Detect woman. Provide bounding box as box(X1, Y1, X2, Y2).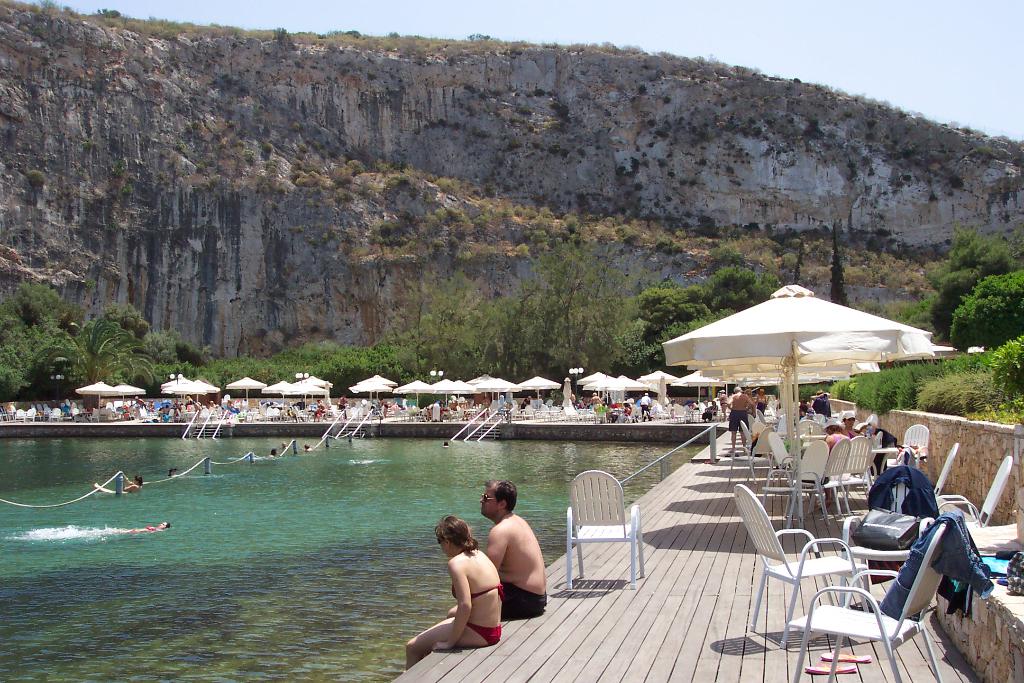
box(428, 503, 528, 671).
